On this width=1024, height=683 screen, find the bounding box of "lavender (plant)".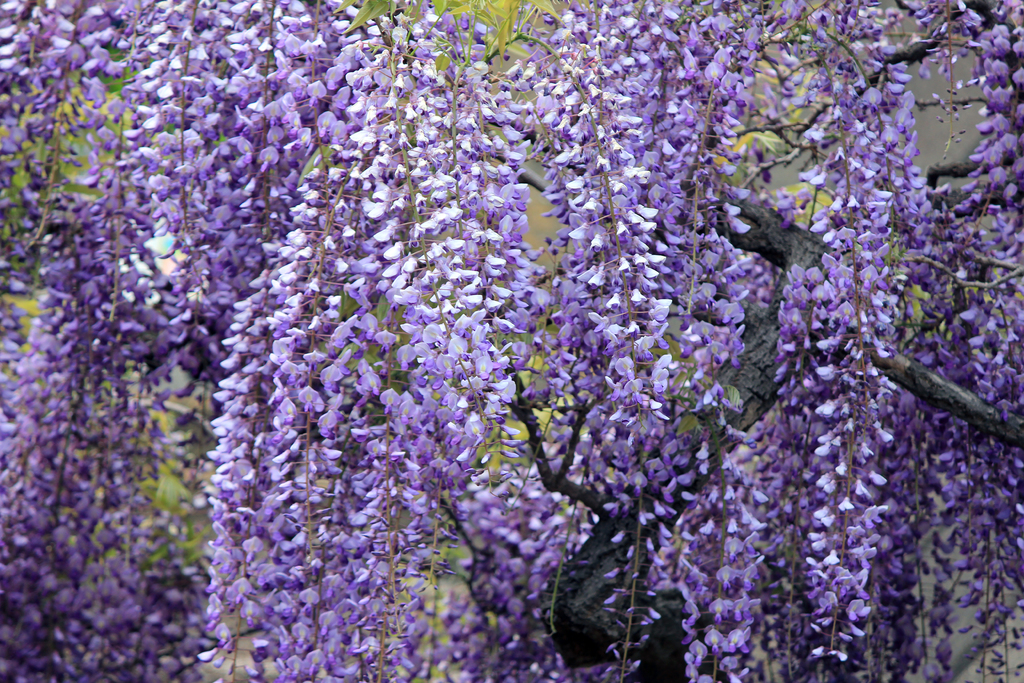
Bounding box: (left=788, top=90, right=911, bottom=682).
